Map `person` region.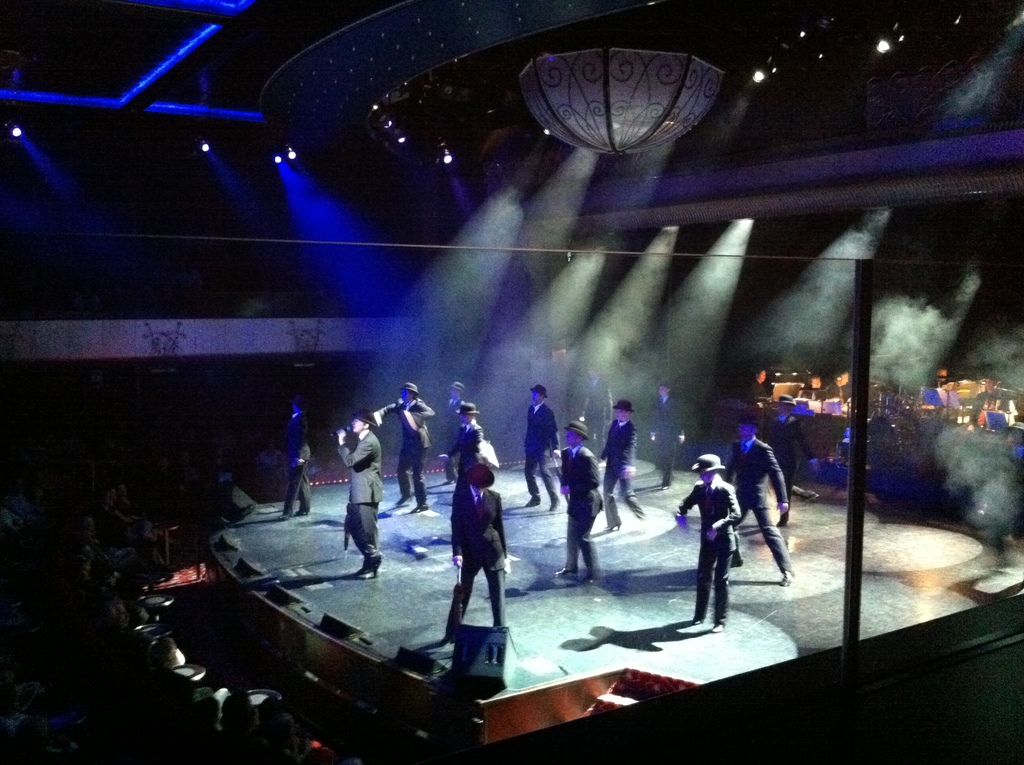
Mapped to bbox=(436, 377, 468, 459).
